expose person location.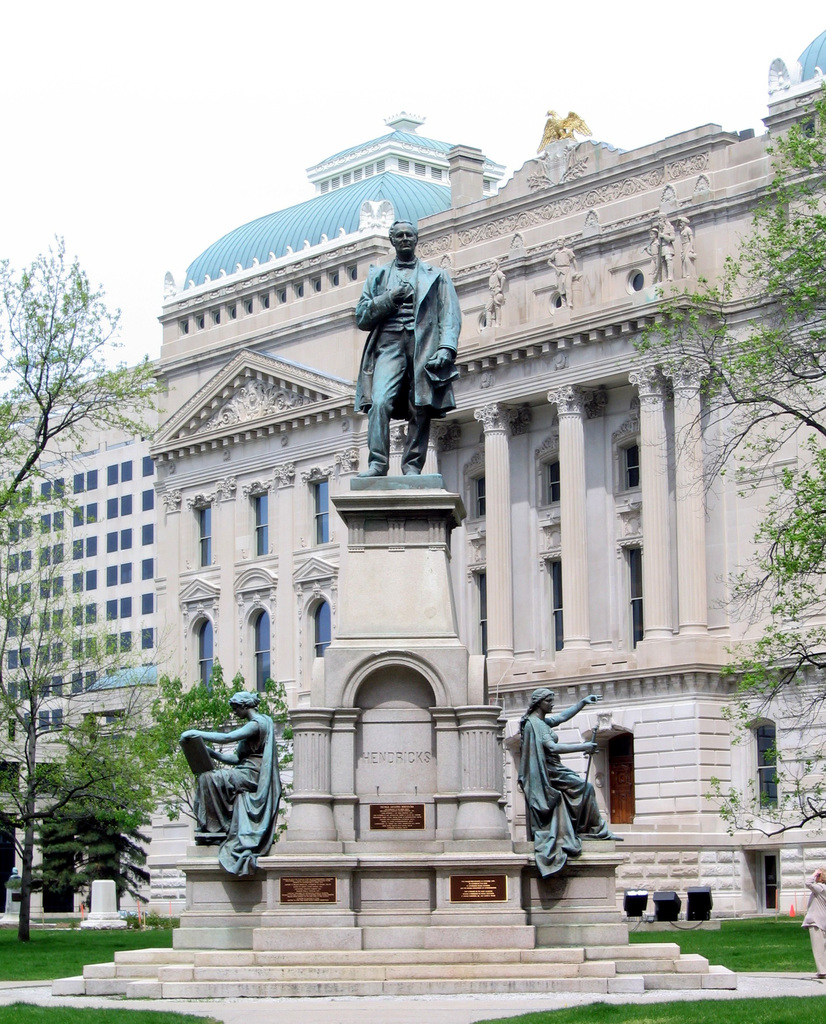
Exposed at (350,209,461,516).
